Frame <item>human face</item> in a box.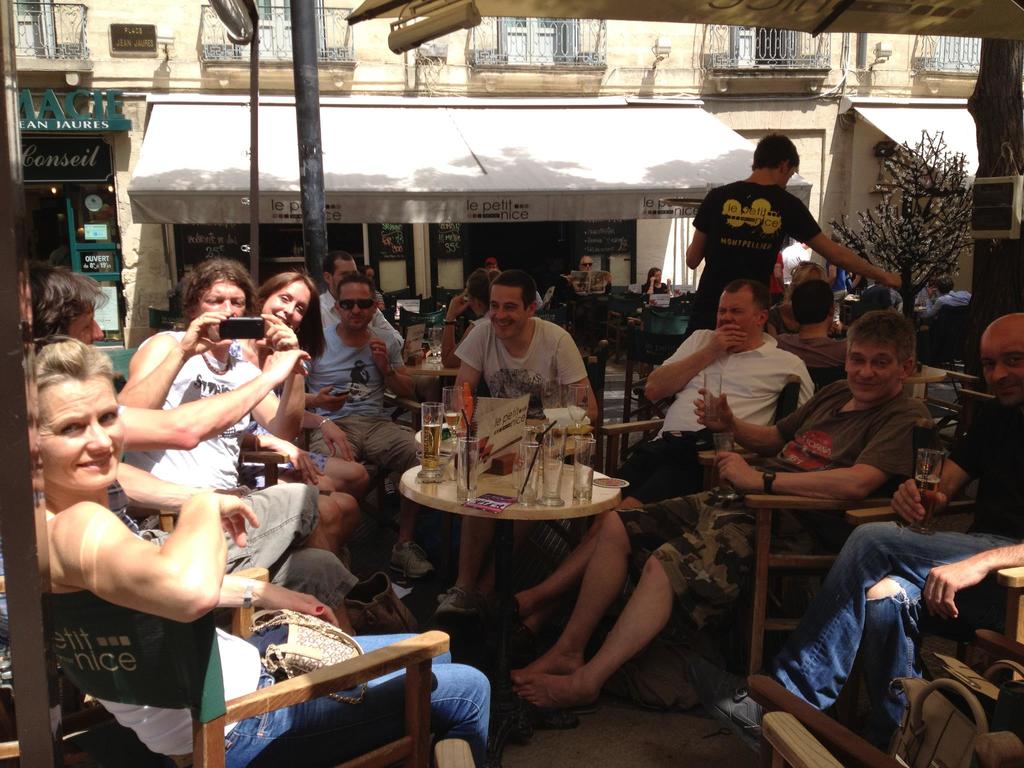
<bbox>264, 280, 309, 327</bbox>.
